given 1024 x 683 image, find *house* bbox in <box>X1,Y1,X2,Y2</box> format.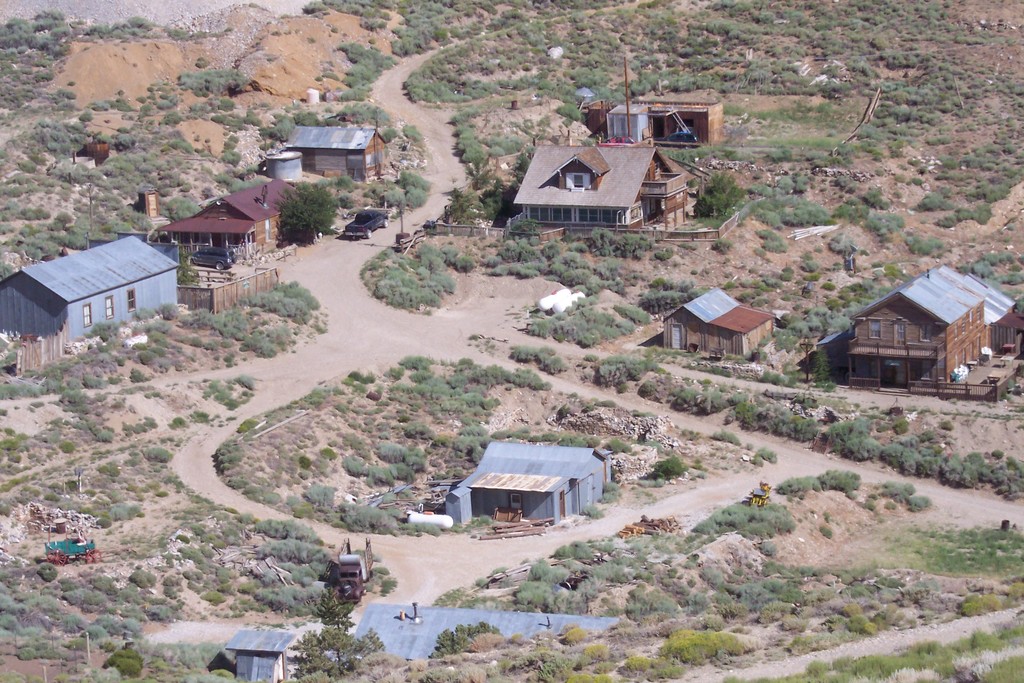
<box>153,205,259,269</box>.
